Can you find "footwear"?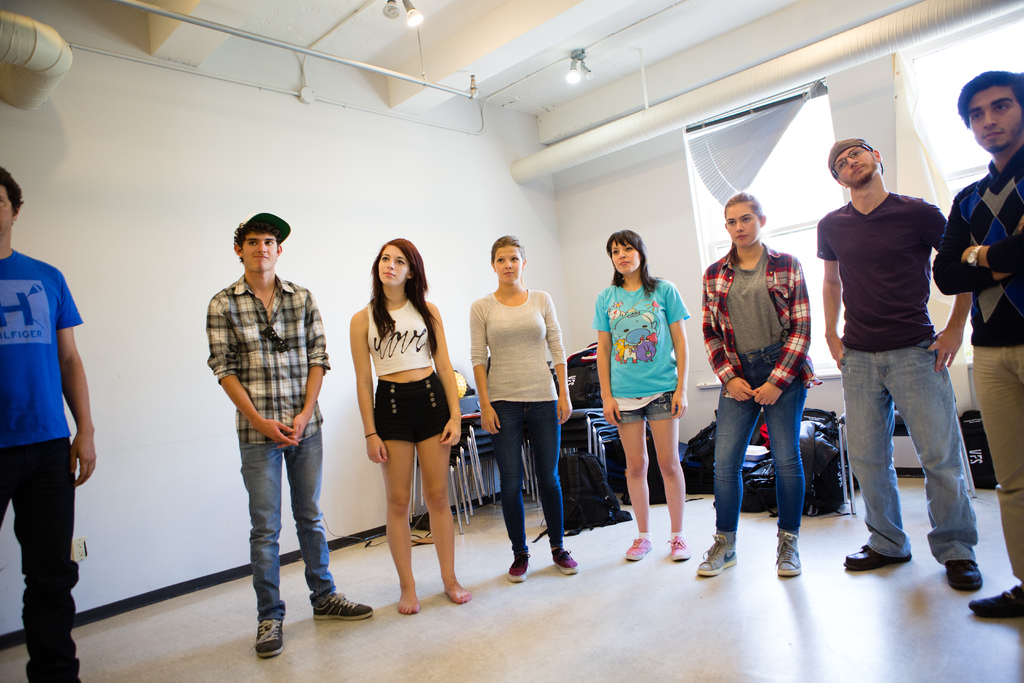
Yes, bounding box: bbox=[253, 618, 283, 662].
